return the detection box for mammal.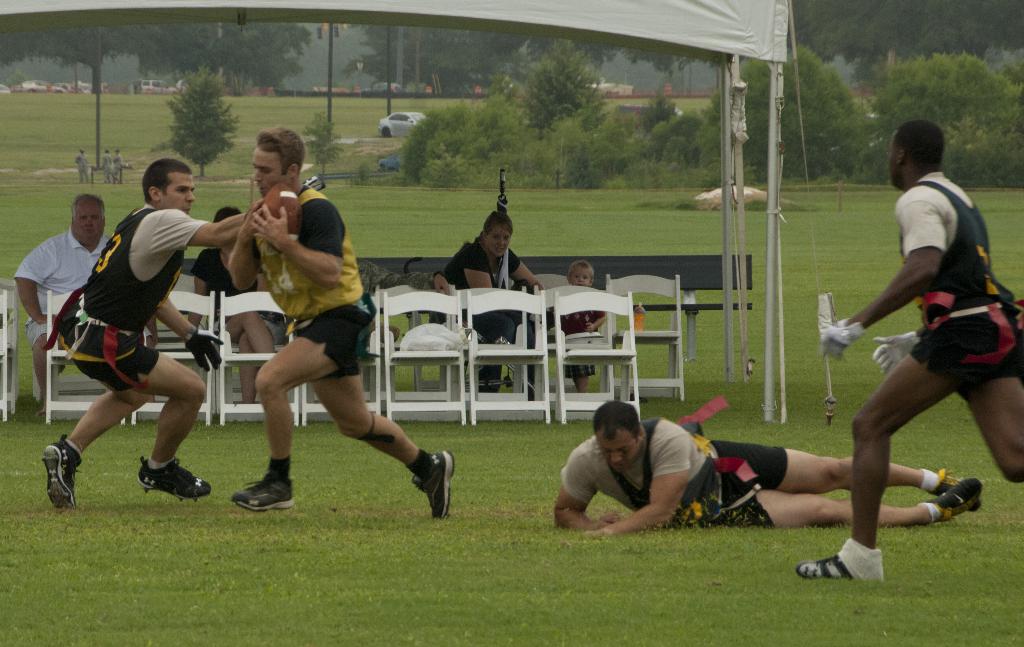
354/258/456/366.
